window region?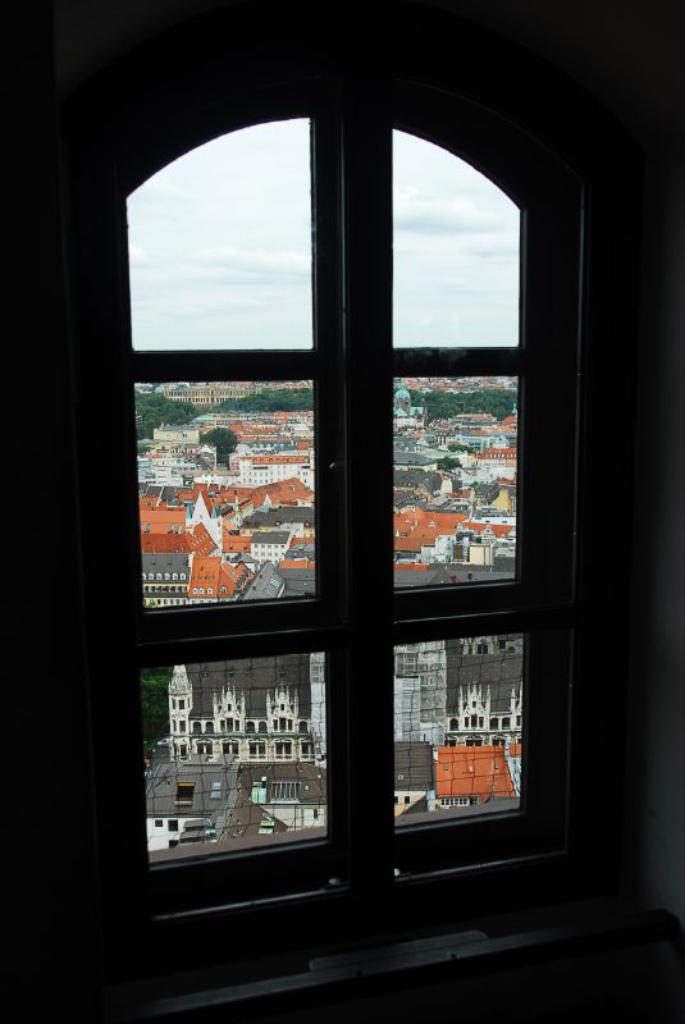
<region>54, 0, 636, 959</region>
